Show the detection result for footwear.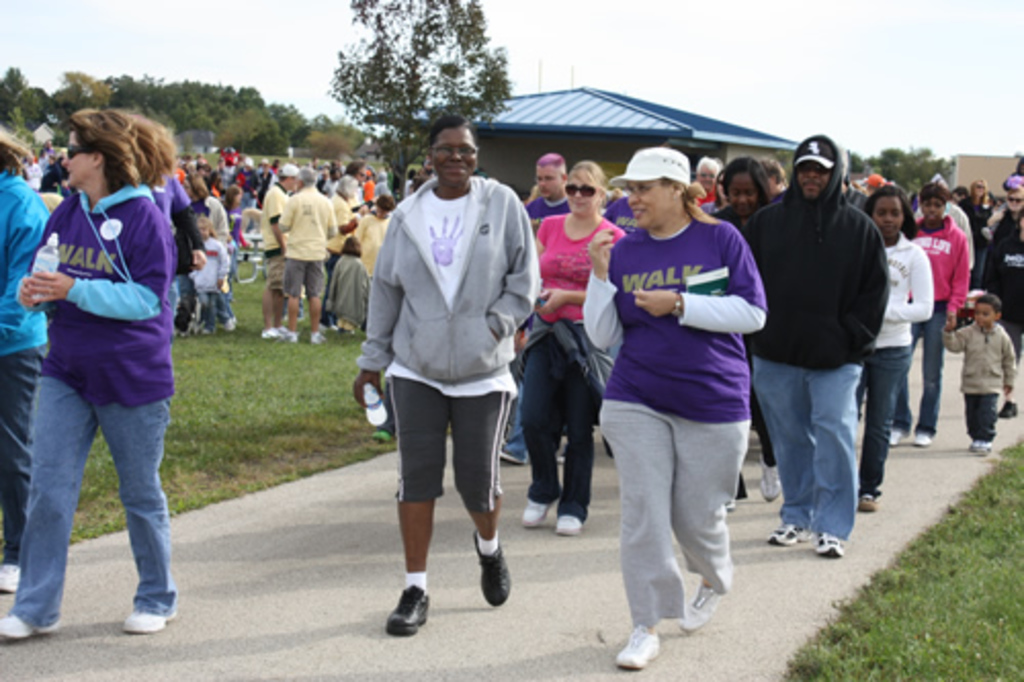
375 584 434 649.
